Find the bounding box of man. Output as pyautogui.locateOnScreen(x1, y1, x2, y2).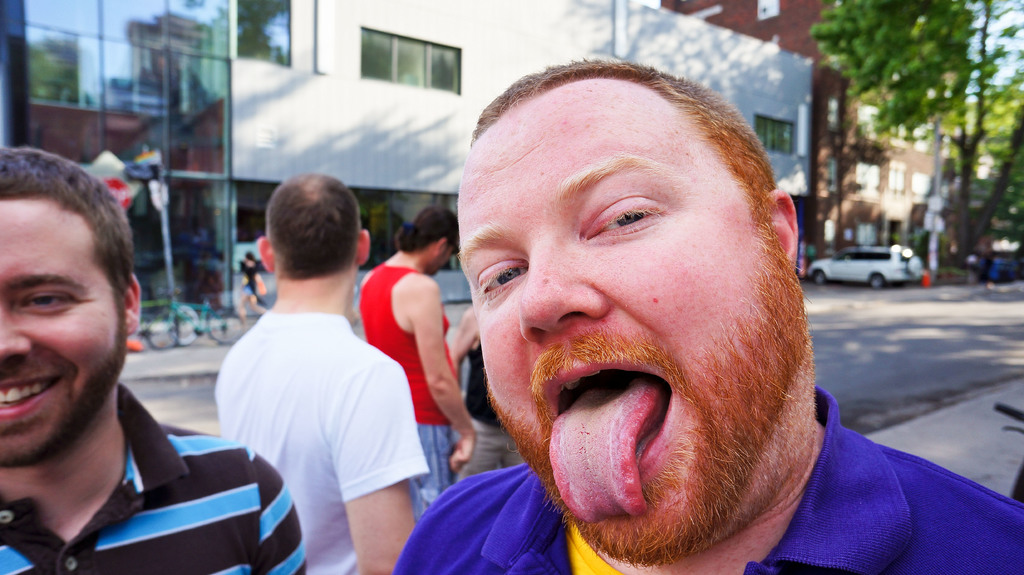
pyautogui.locateOnScreen(342, 45, 968, 574).
